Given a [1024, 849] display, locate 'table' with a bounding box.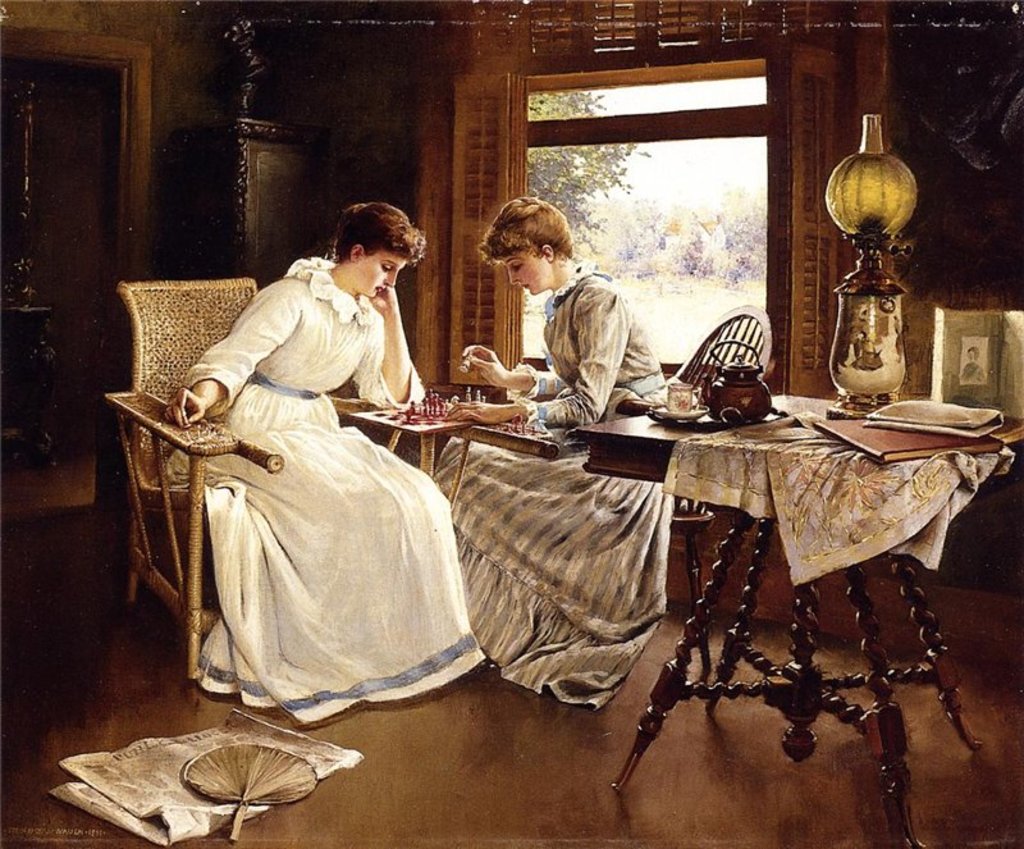
Located: 585,389,993,741.
